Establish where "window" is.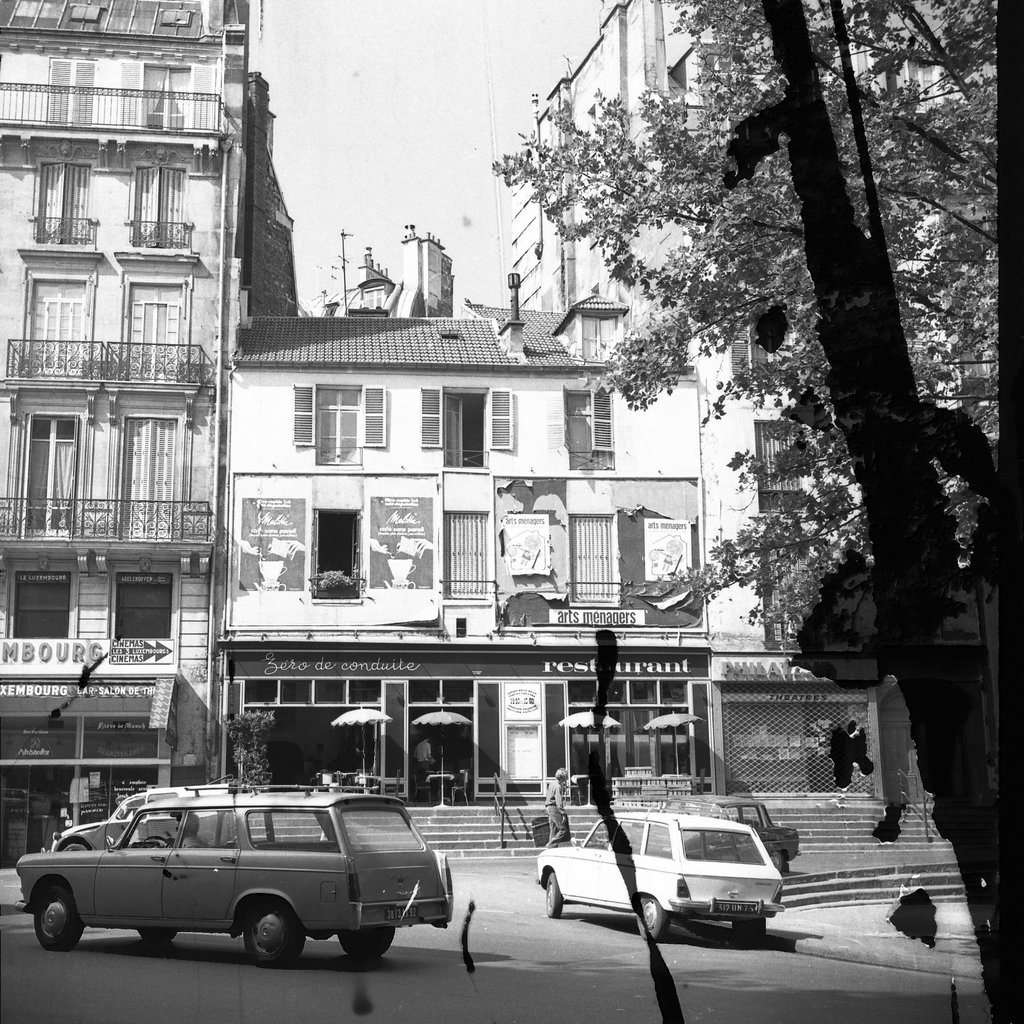
Established at 120,413,180,545.
